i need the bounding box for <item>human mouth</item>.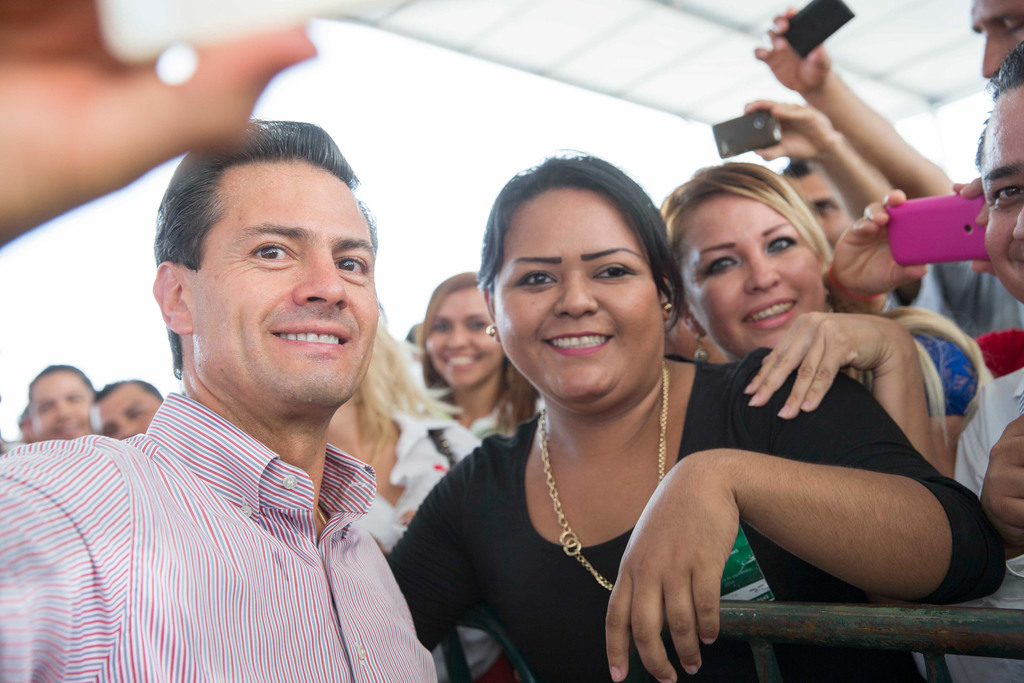
Here it is: [548, 332, 611, 357].
